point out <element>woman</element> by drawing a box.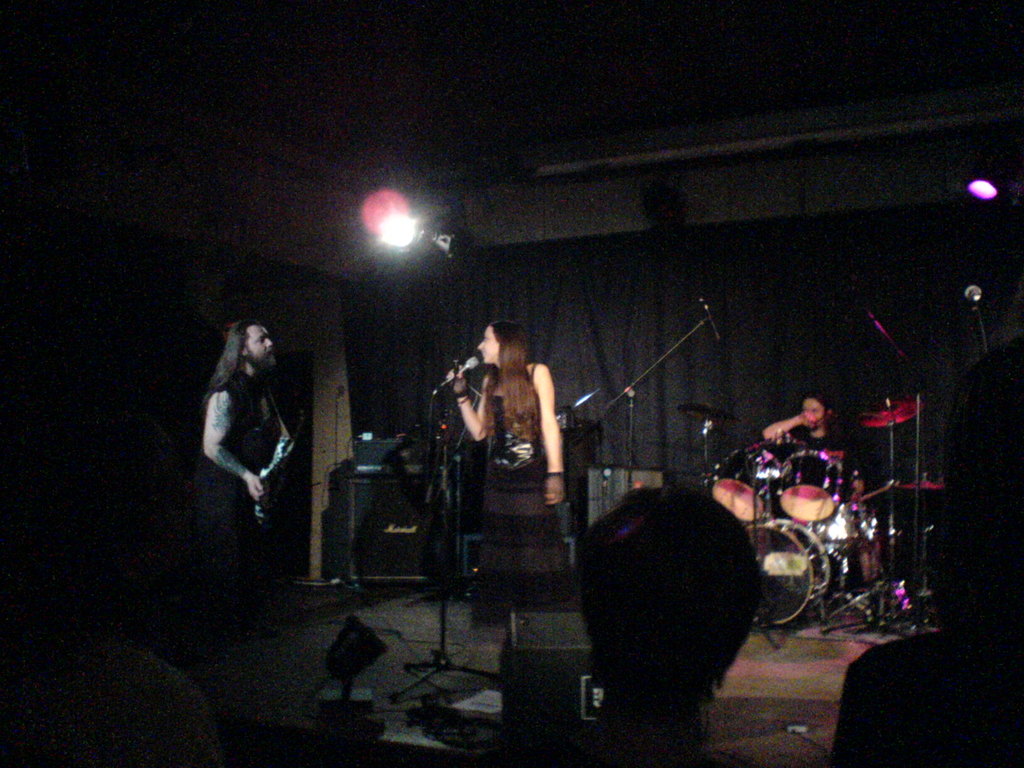
pyautogui.locateOnScreen(438, 316, 575, 568).
